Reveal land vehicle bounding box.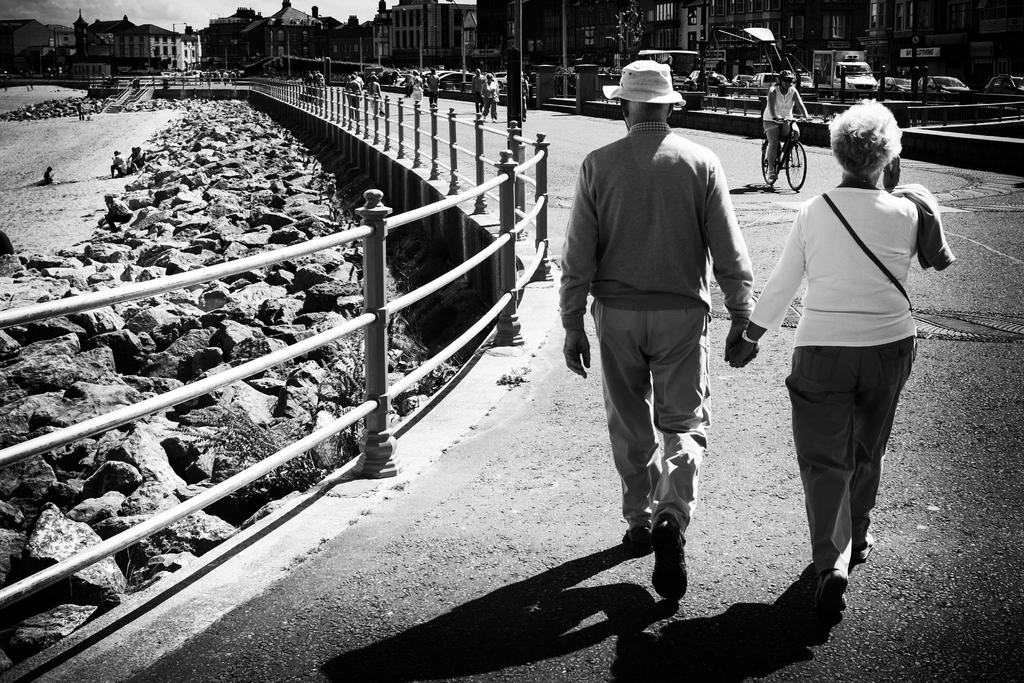
Revealed: select_region(887, 75, 909, 89).
